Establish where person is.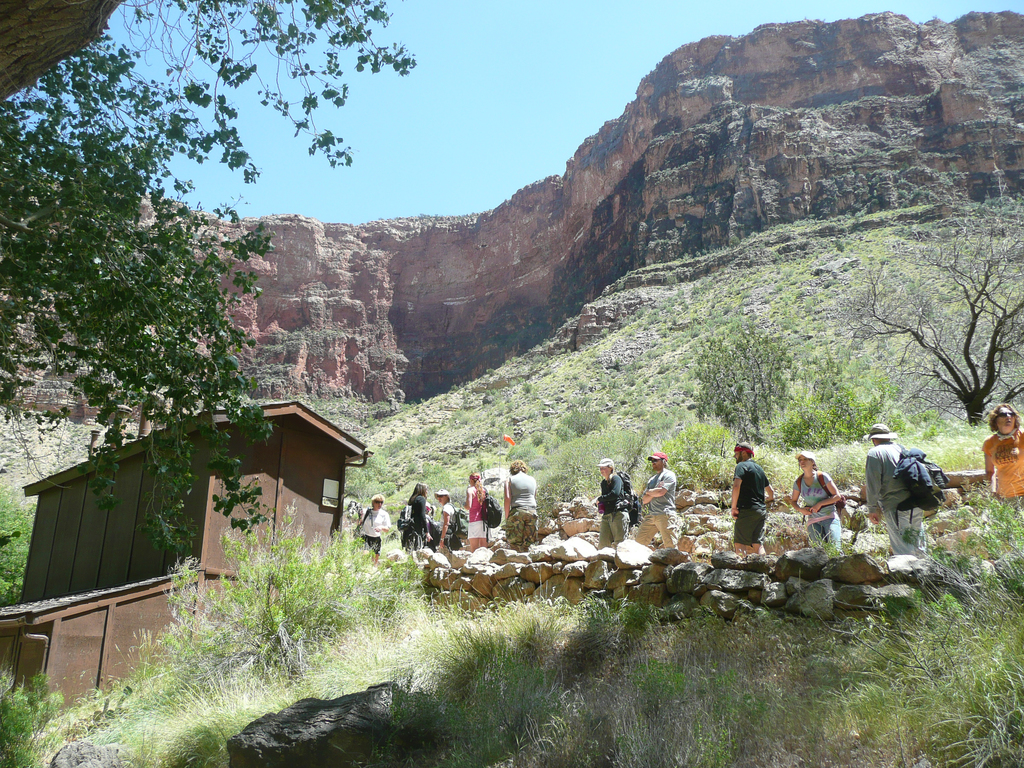
Established at l=500, t=458, r=539, b=555.
